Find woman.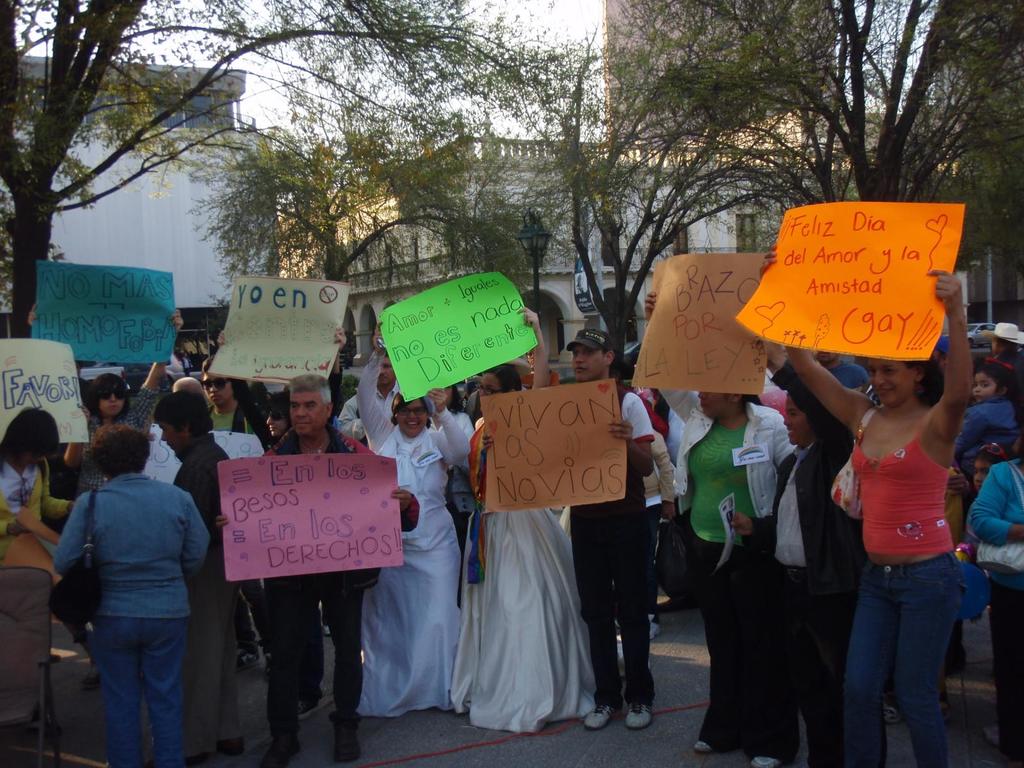
<bbox>444, 304, 596, 733</bbox>.
